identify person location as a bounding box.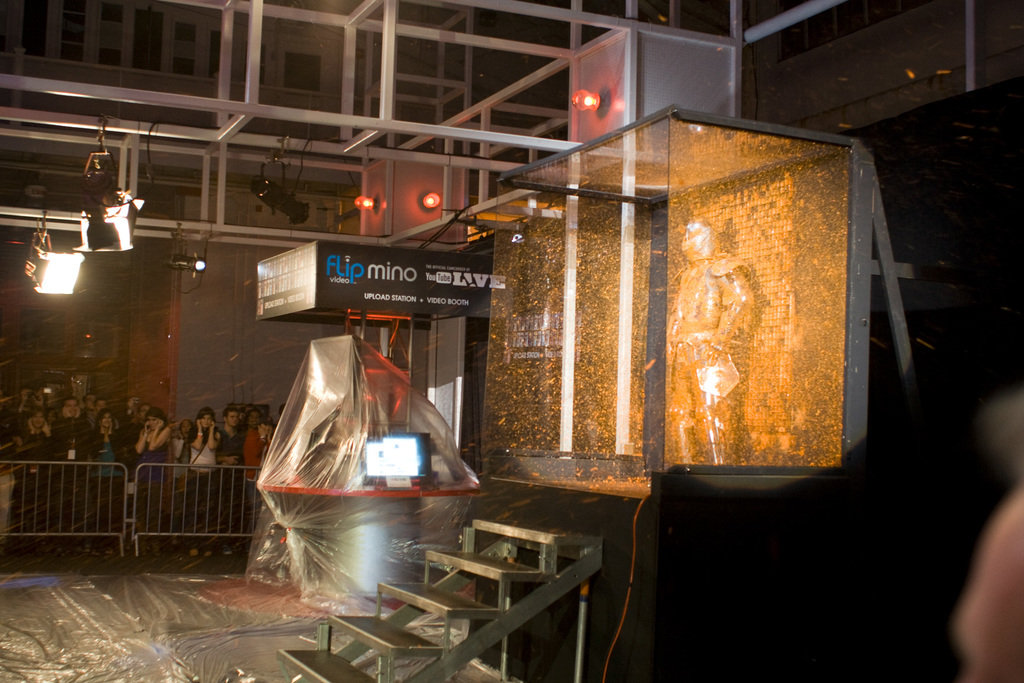
186,409,220,558.
